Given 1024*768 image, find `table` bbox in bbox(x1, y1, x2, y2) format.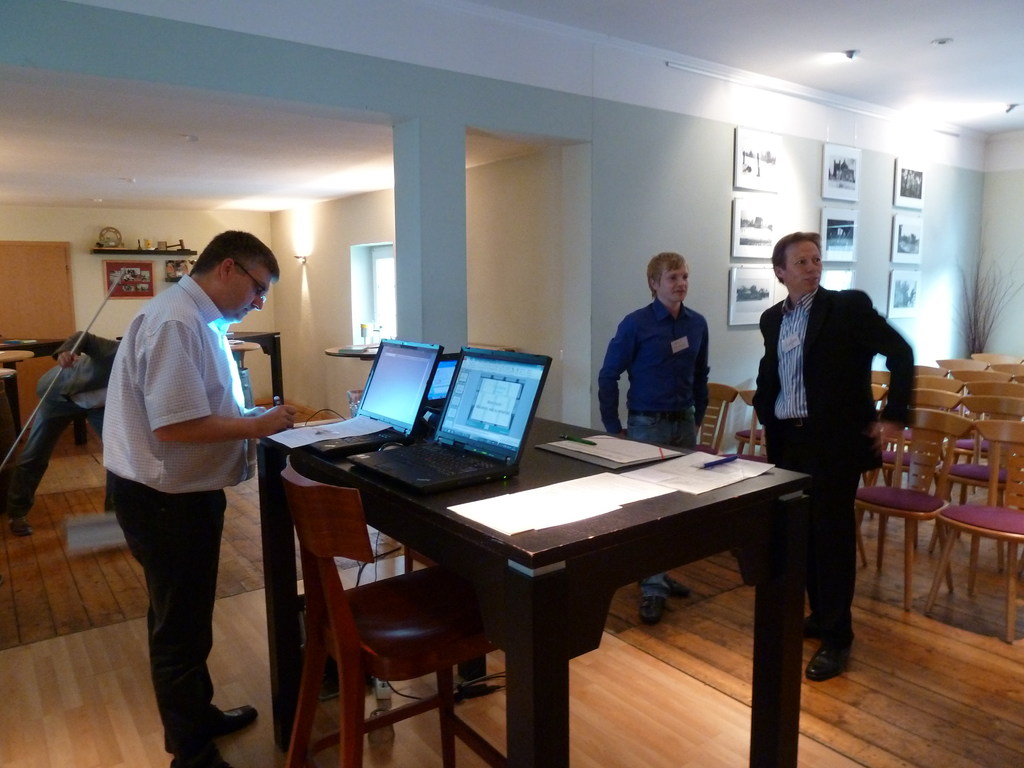
bbox(323, 343, 378, 363).
